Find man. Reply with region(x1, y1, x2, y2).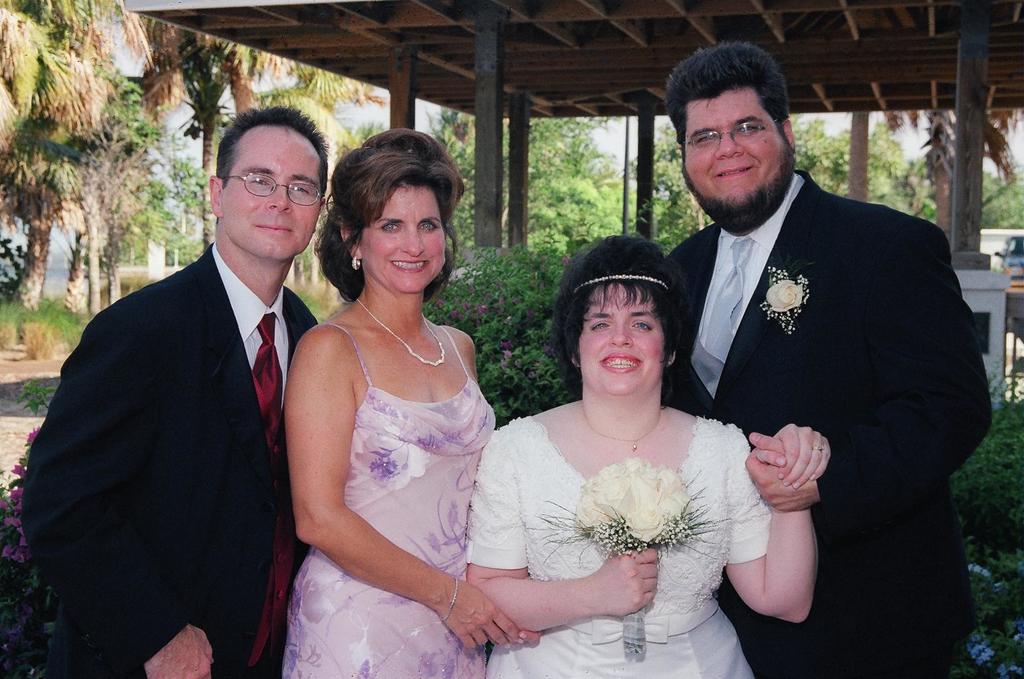
region(661, 44, 992, 678).
